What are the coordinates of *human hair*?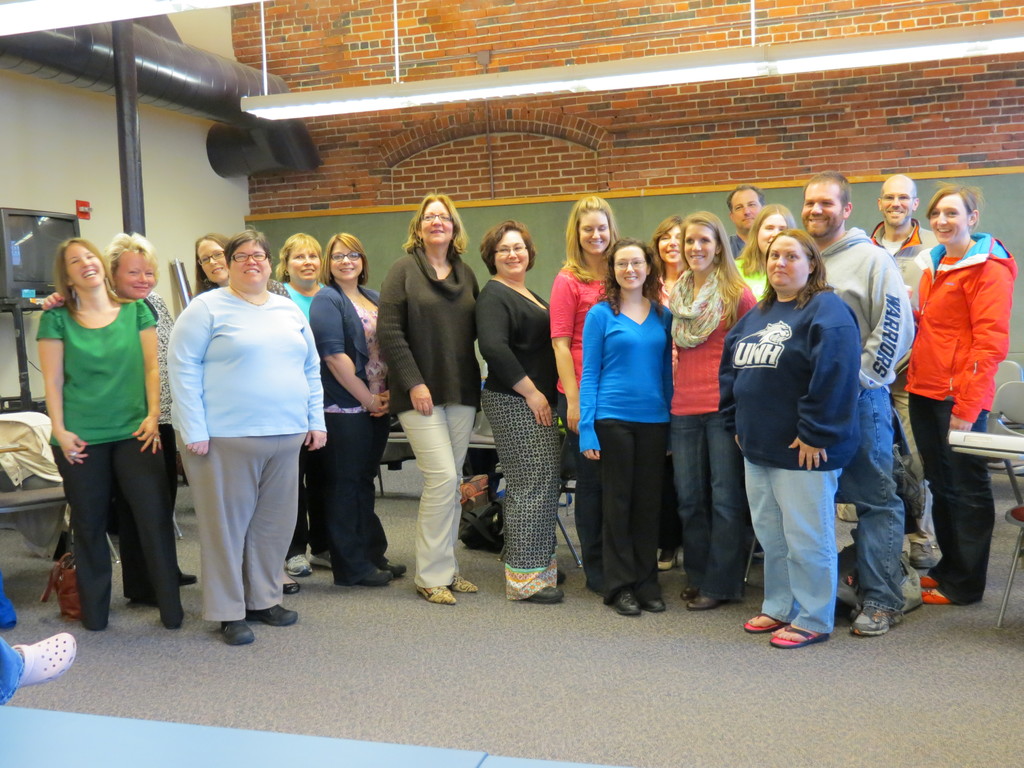
bbox=[101, 232, 164, 294].
